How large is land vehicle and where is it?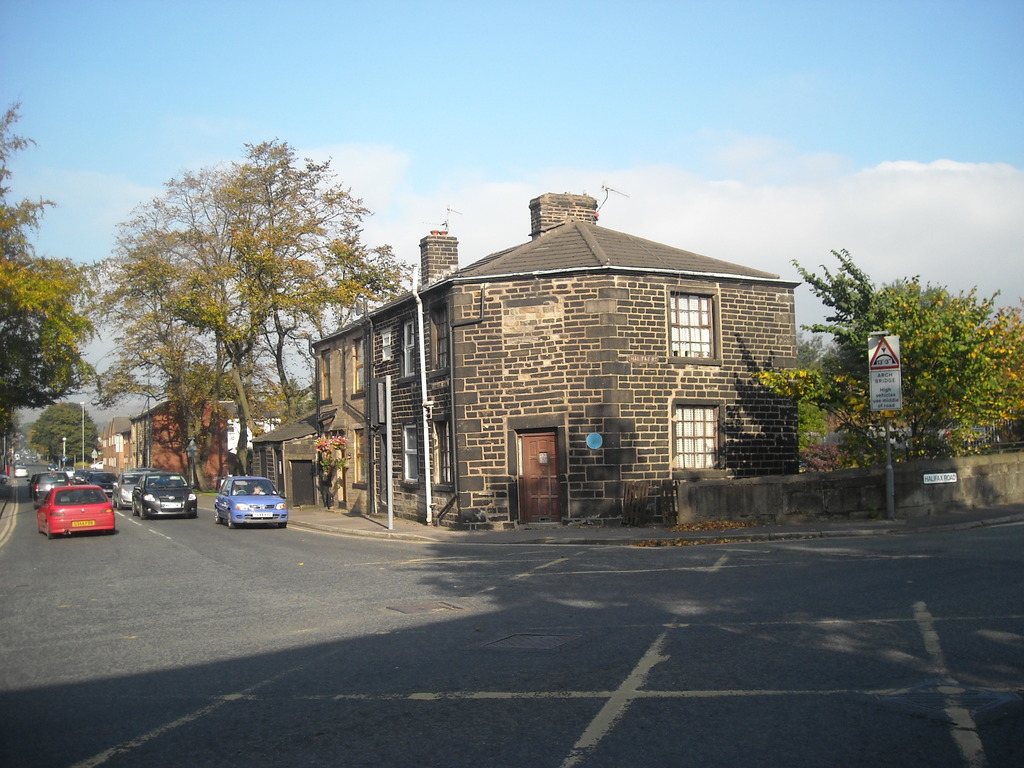
Bounding box: [left=29, top=453, right=40, bottom=464].
